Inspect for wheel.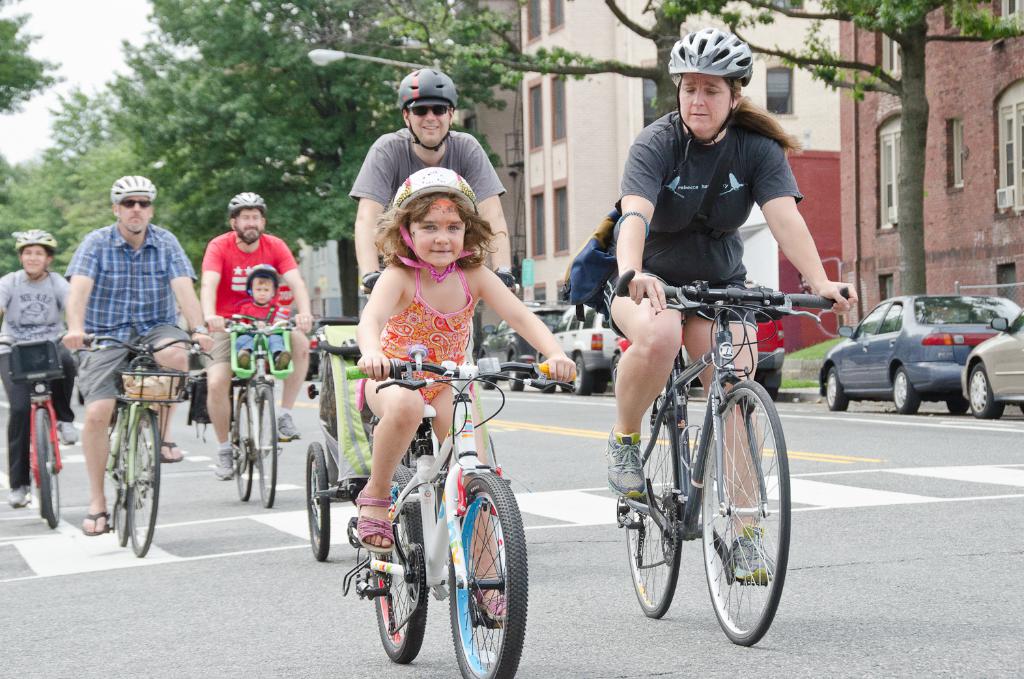
Inspection: [x1=539, y1=355, x2=556, y2=395].
